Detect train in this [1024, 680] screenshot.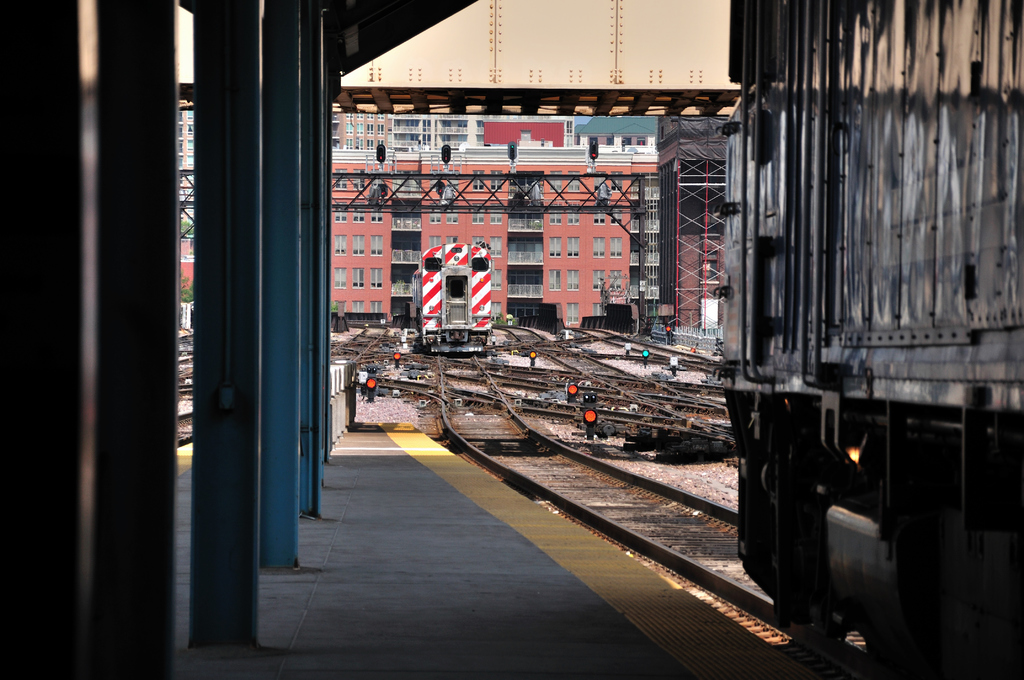
Detection: [413,241,492,359].
